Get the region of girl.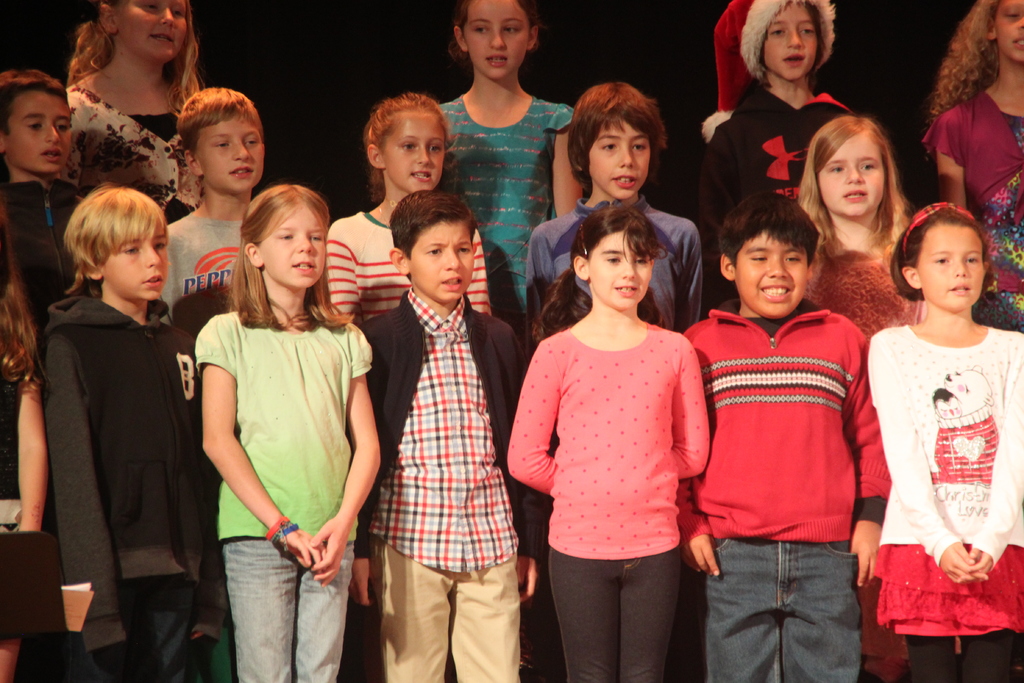
detection(438, 0, 573, 352).
